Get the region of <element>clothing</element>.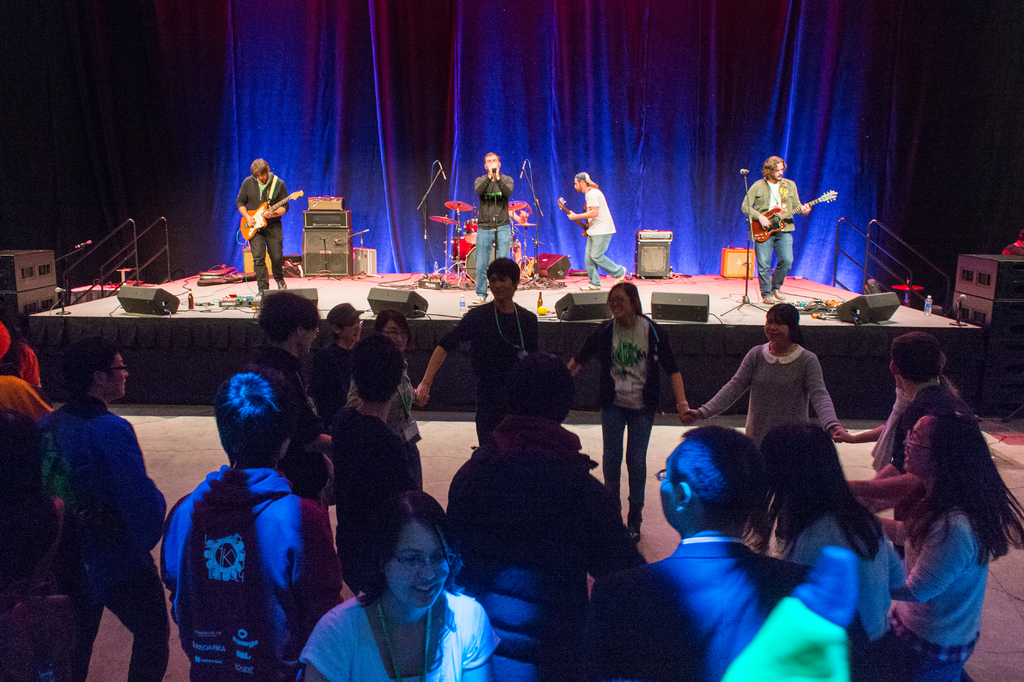
bbox(442, 421, 633, 681).
